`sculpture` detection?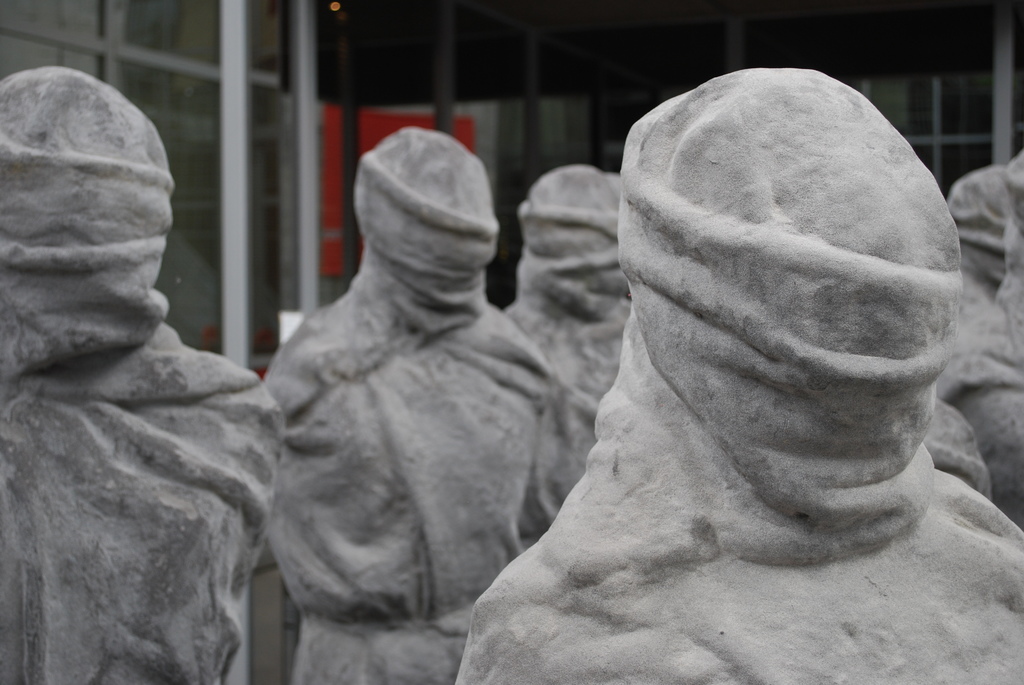
4 59 289 684
